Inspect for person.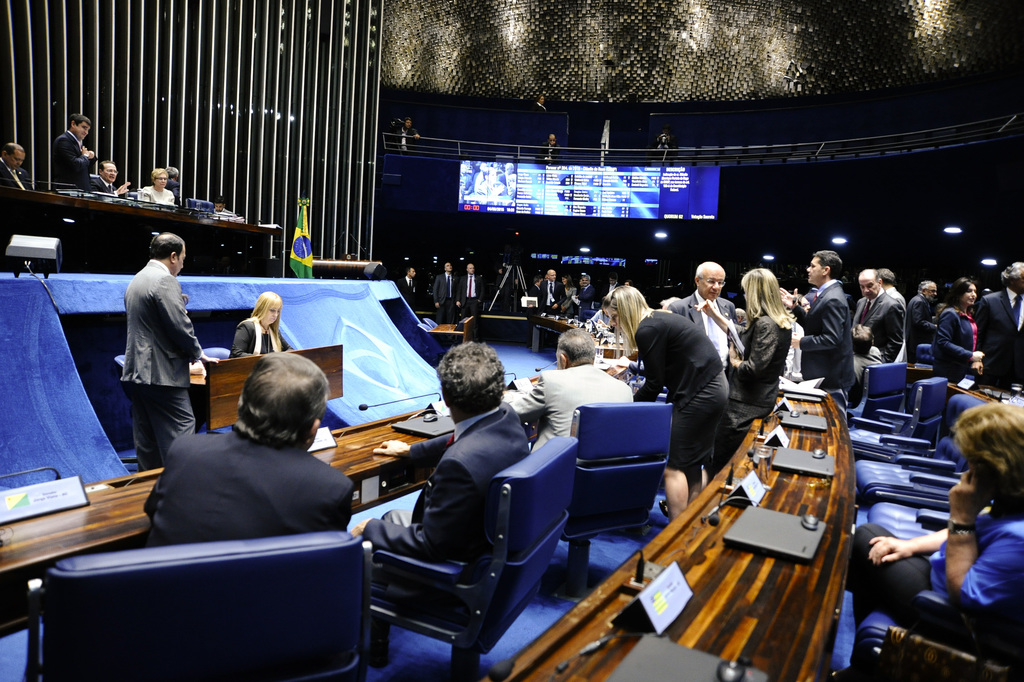
Inspection: bbox(138, 348, 359, 545).
